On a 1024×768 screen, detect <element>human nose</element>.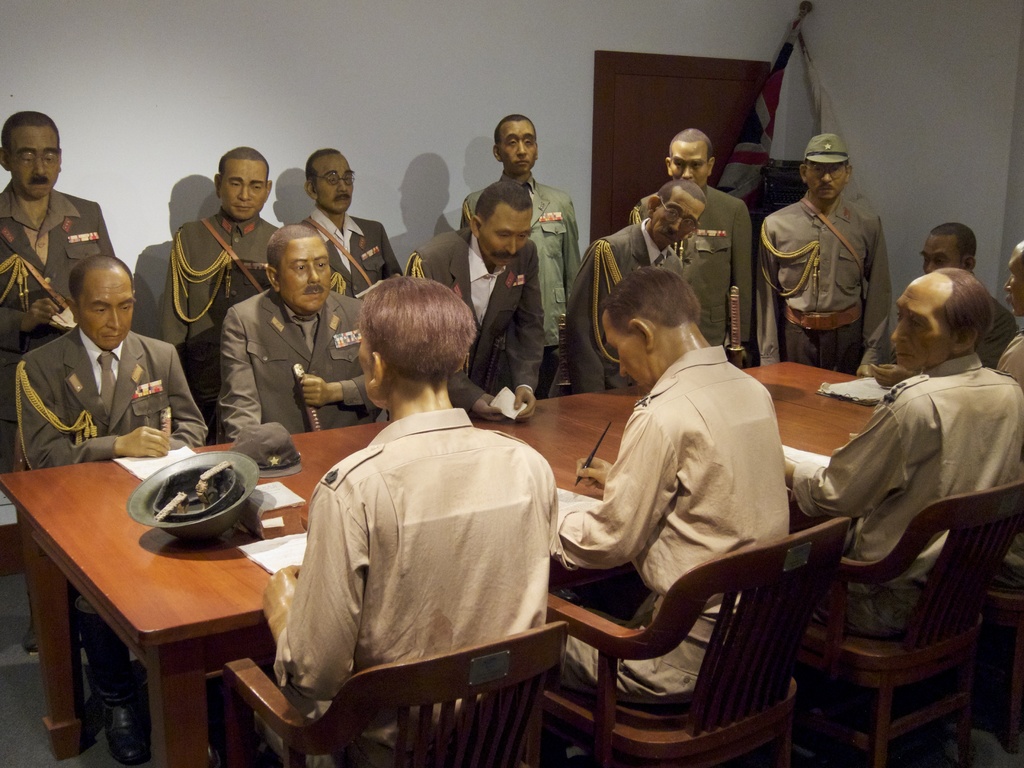
891, 315, 908, 346.
